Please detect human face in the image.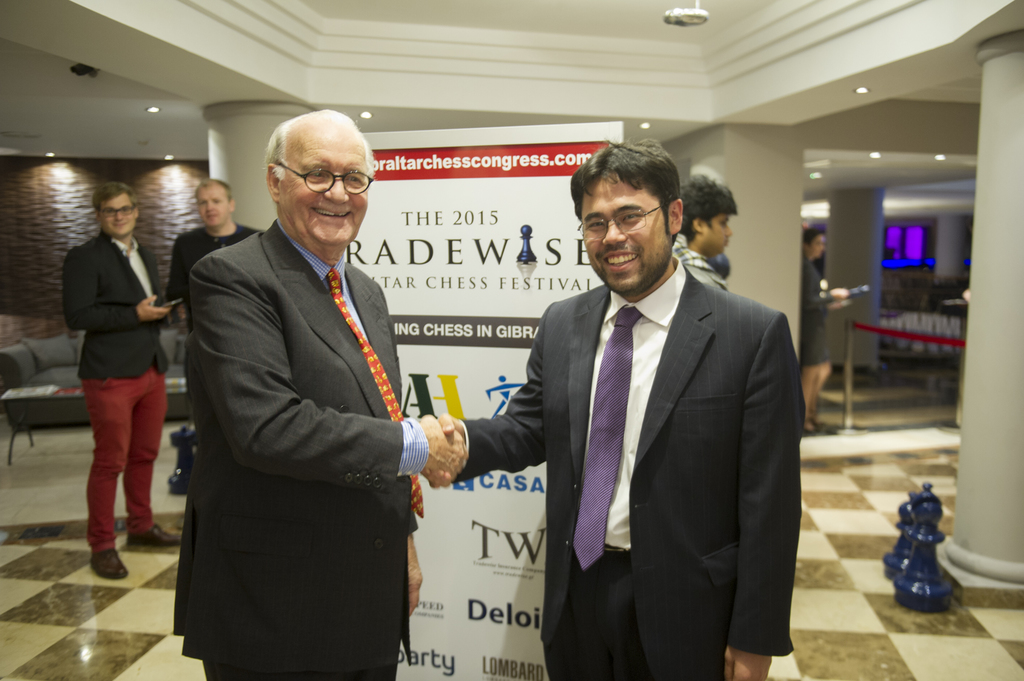
select_region(579, 175, 681, 294).
